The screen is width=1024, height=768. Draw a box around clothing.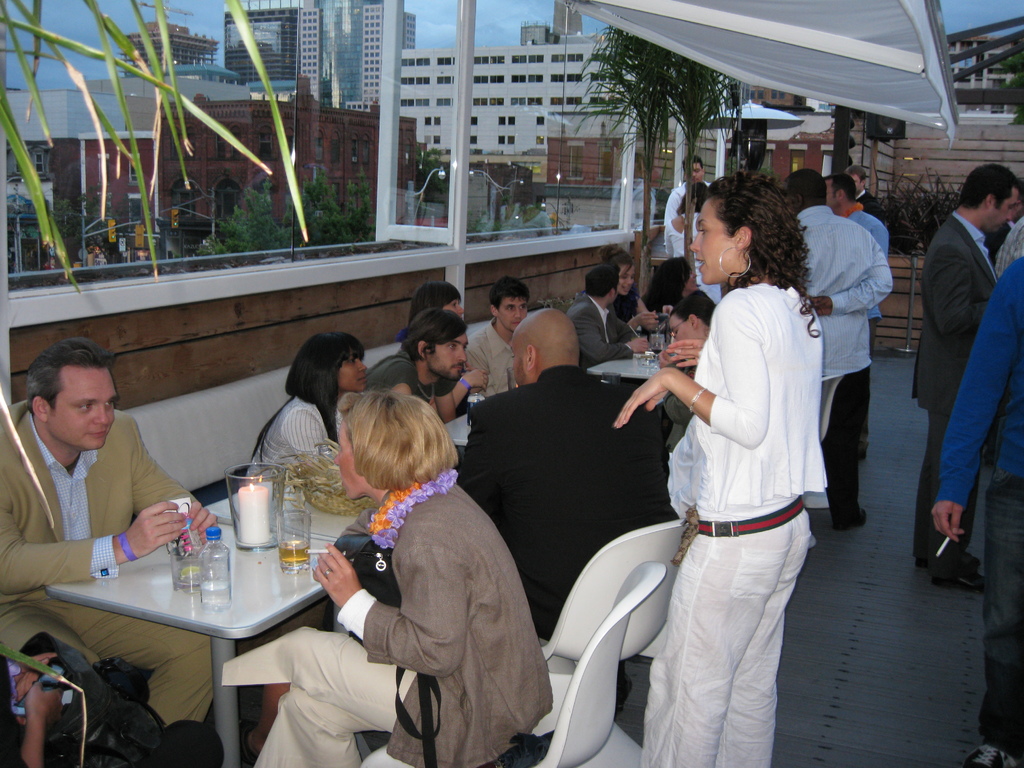
<box>464,315,521,396</box>.
